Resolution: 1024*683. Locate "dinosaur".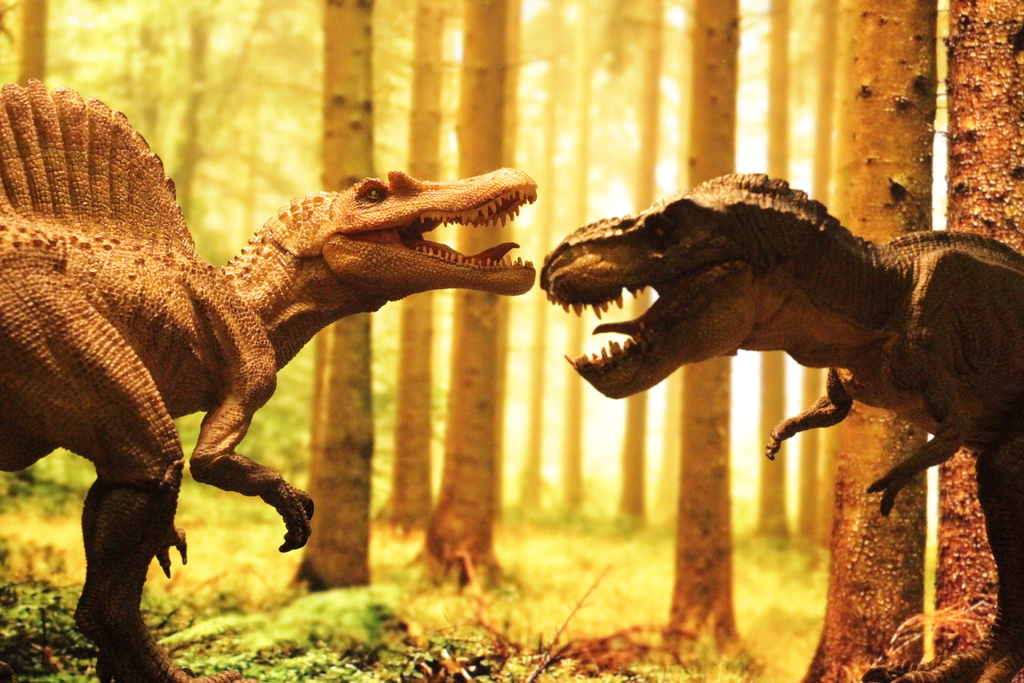
[left=4, top=98, right=563, bottom=634].
